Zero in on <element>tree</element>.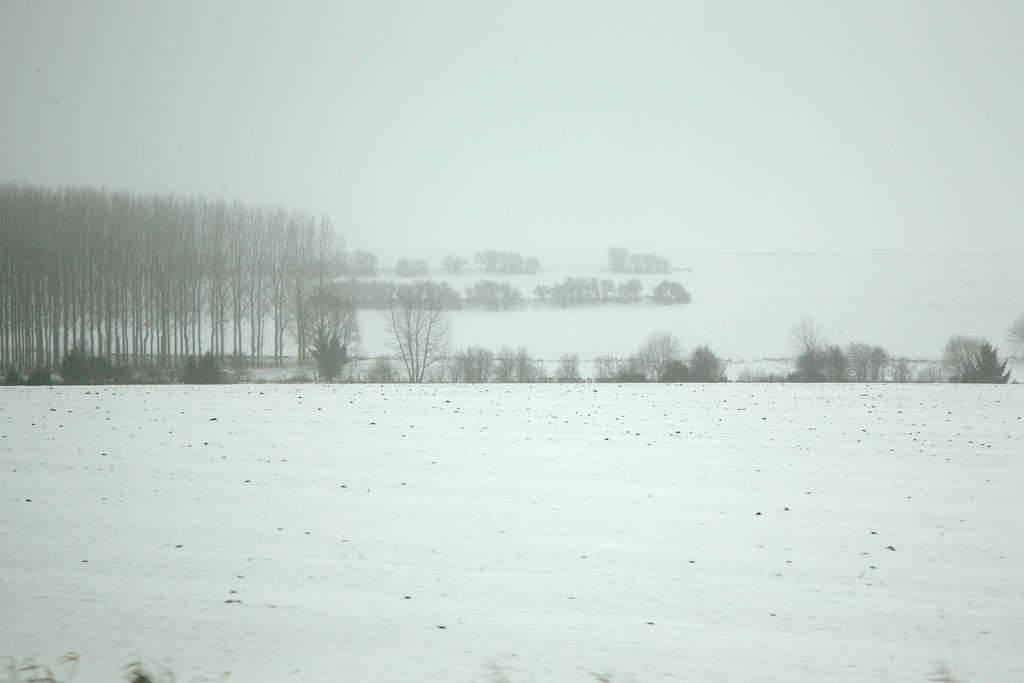
Zeroed in: (602,241,630,273).
